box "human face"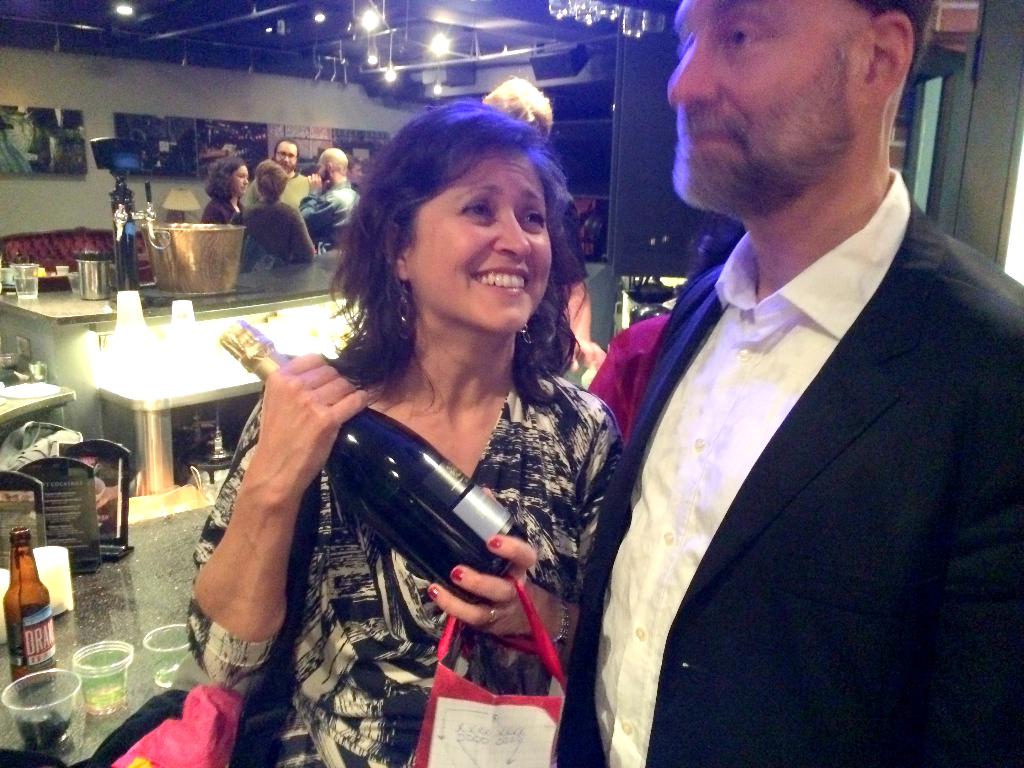
l=406, t=145, r=556, b=327
